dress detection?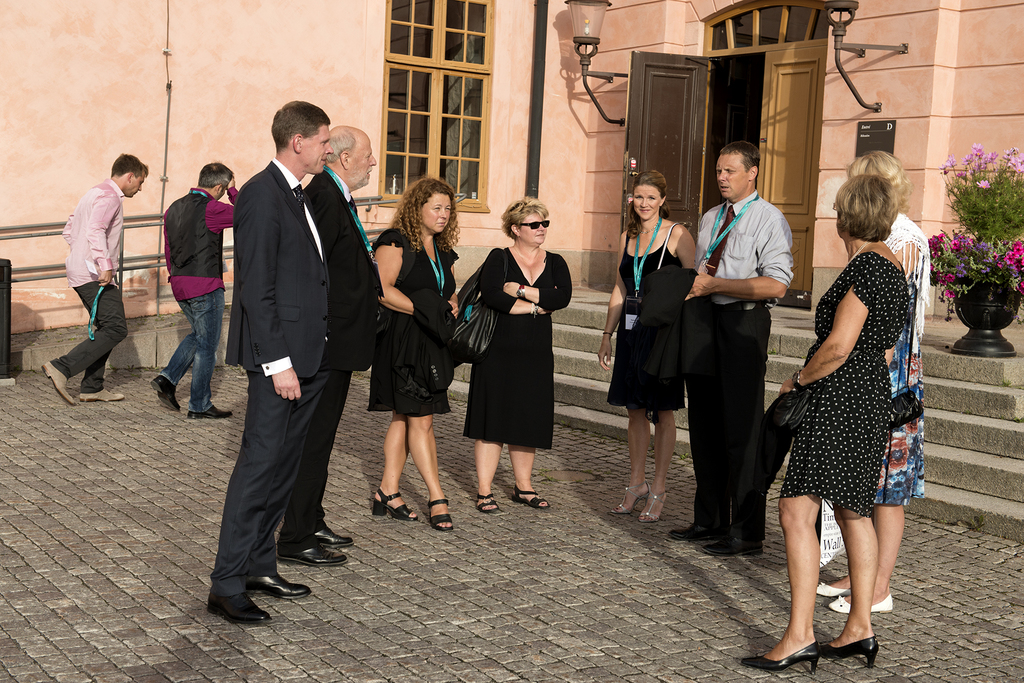
{"left": 875, "top": 252, "right": 926, "bottom": 504}
